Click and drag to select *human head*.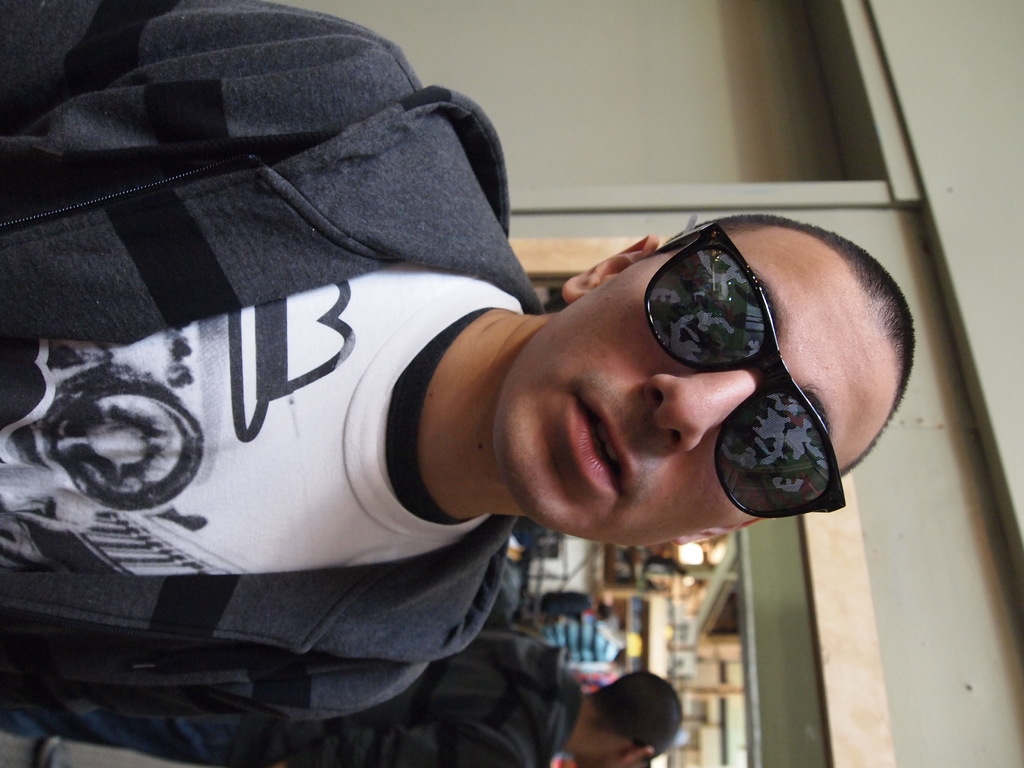
Selection: [x1=588, y1=604, x2=609, y2=620].
